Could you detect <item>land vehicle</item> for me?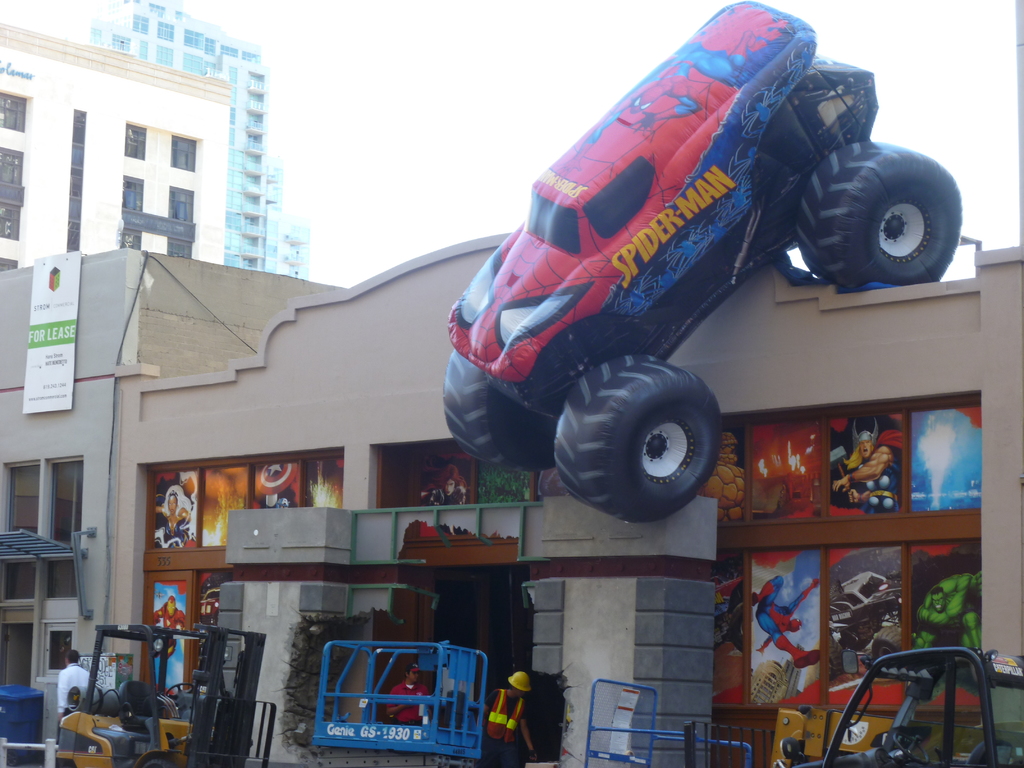
Detection result: 440/0/961/525.
